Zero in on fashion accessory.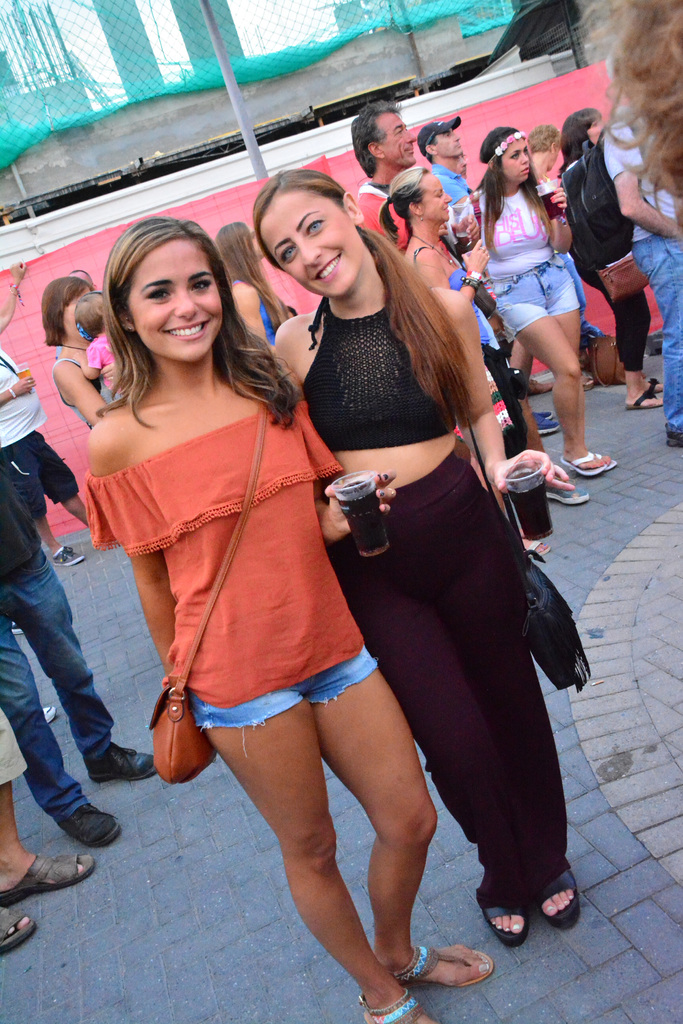
Zeroed in: region(486, 909, 524, 942).
